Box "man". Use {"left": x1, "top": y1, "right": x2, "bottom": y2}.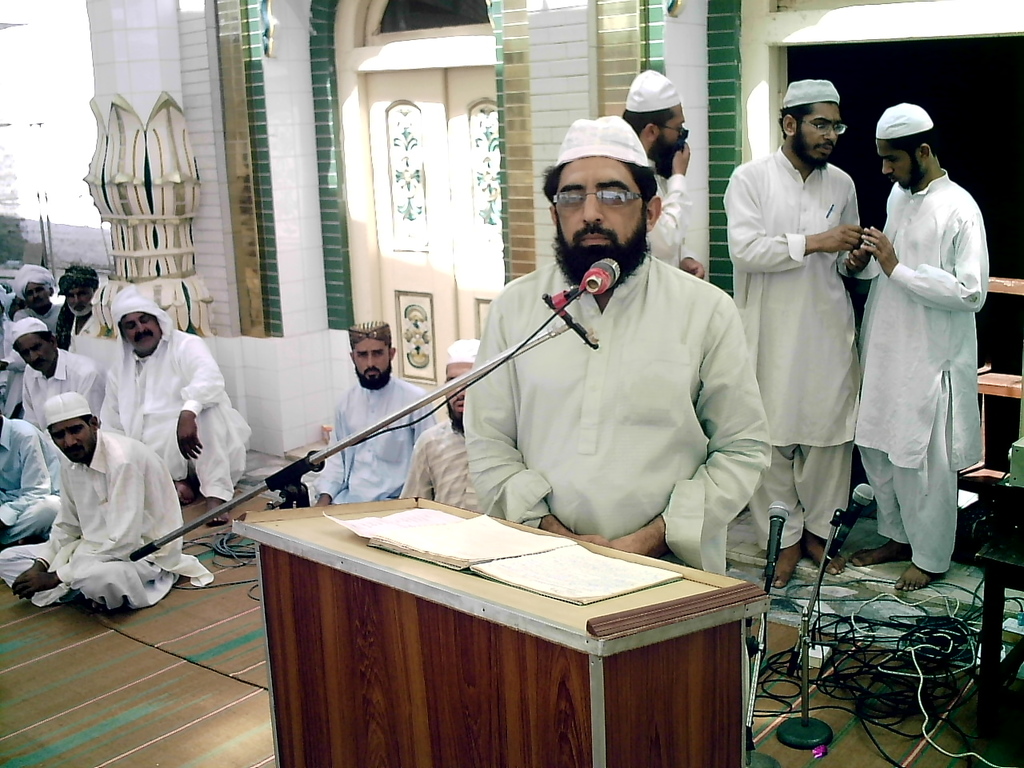
{"left": 0, "top": 409, "right": 61, "bottom": 543}.
